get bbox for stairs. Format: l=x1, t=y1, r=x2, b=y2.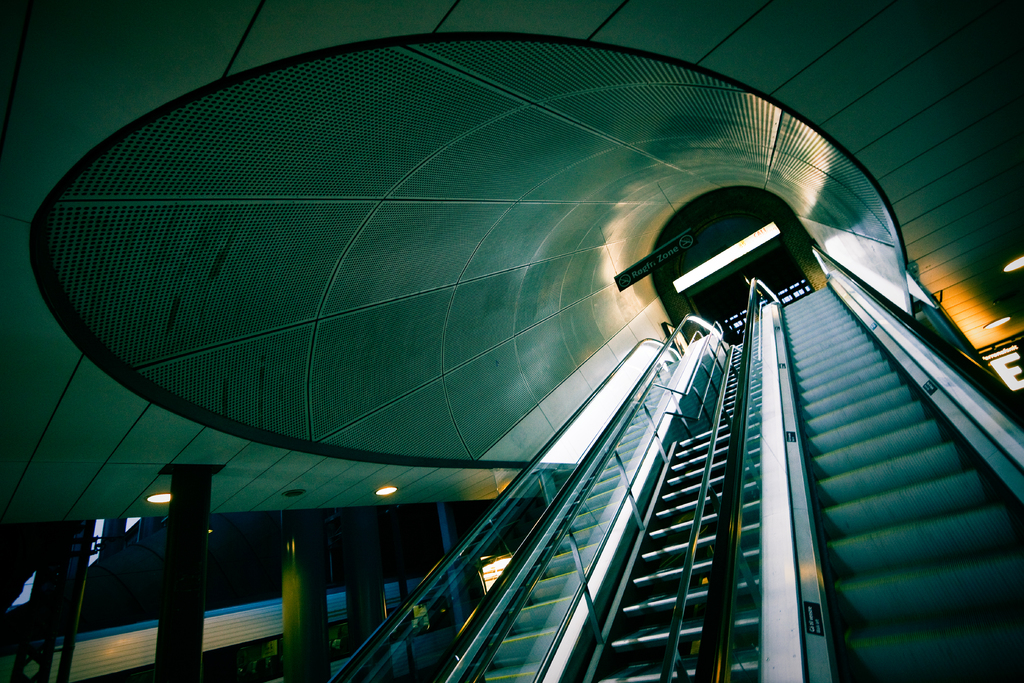
l=473, t=355, r=678, b=682.
